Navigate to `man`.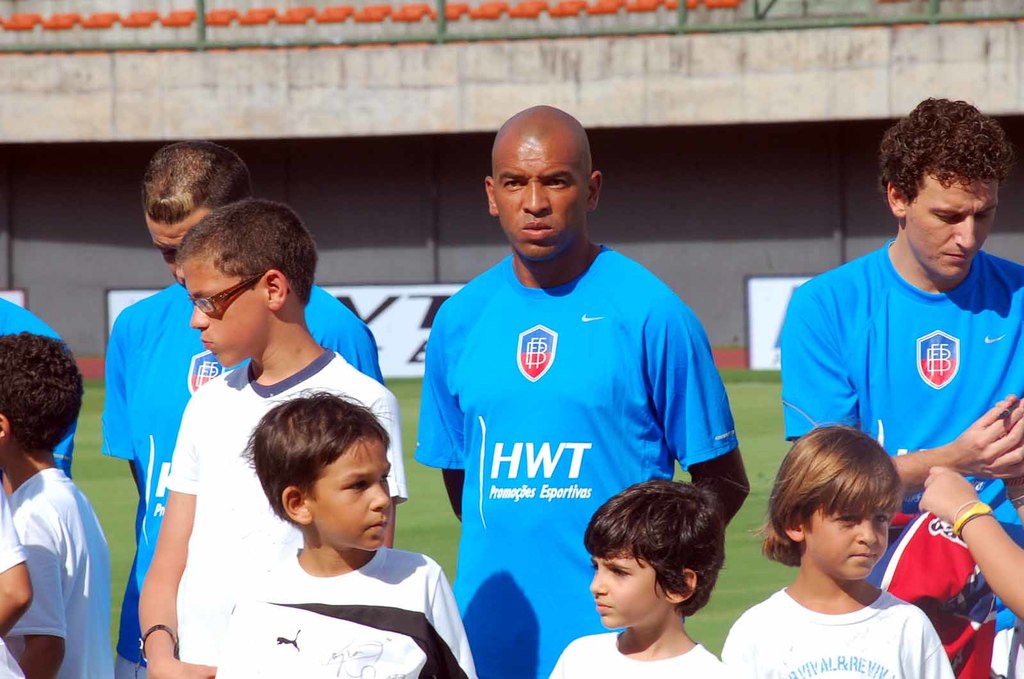
Navigation target: (0, 298, 76, 473).
